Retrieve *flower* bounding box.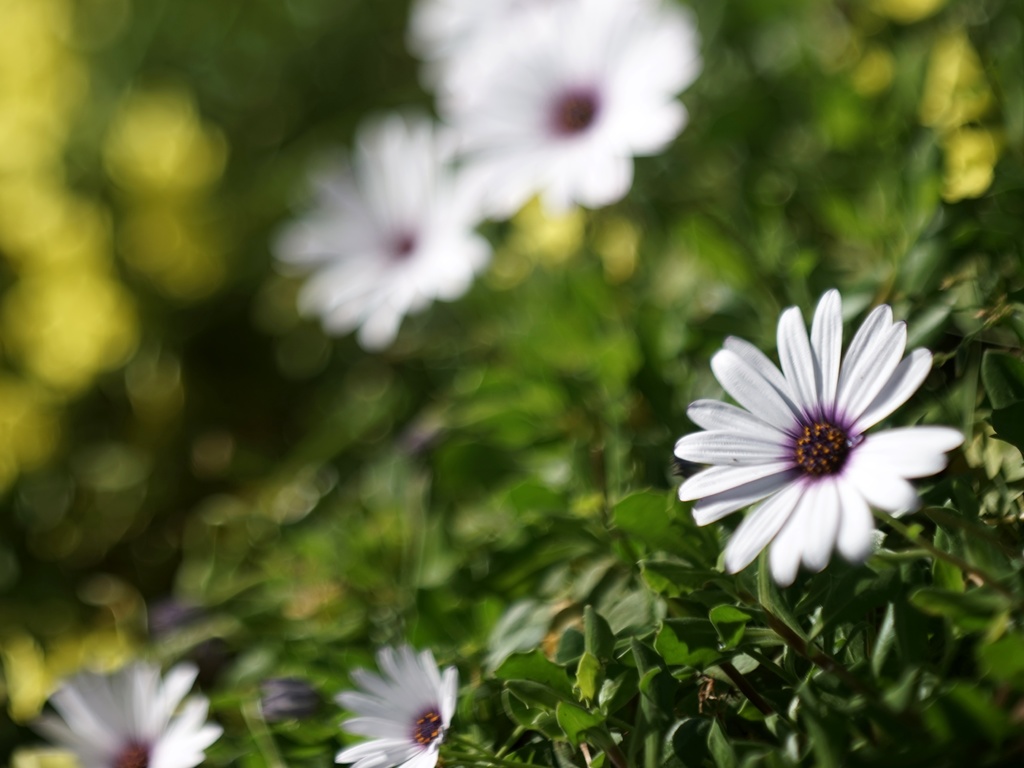
Bounding box: [396,0,710,217].
